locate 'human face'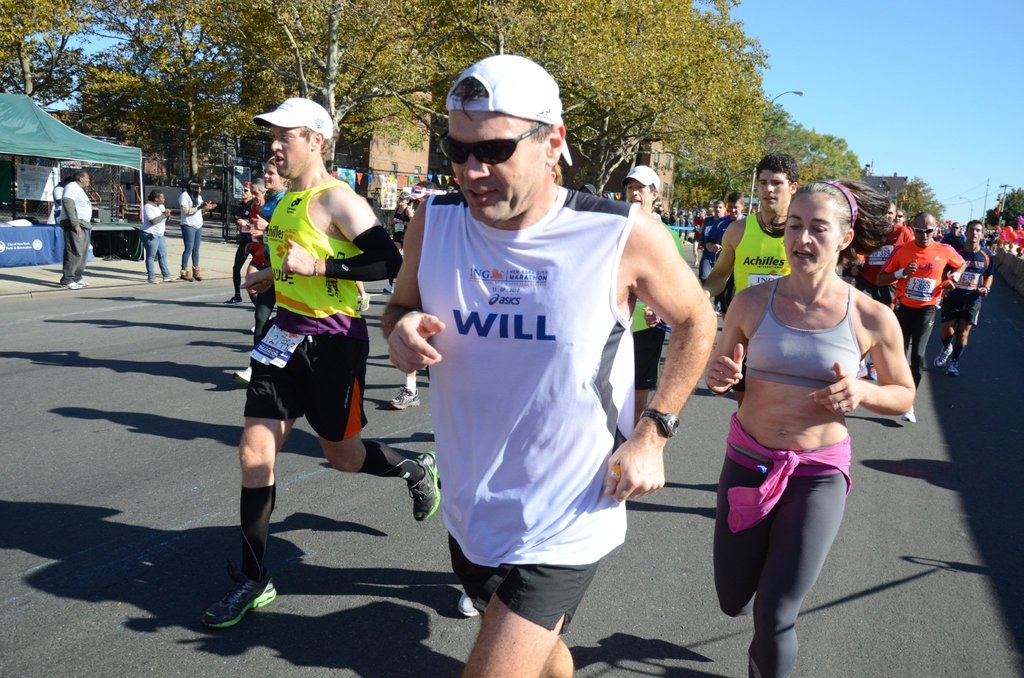
<bbox>627, 179, 650, 210</bbox>
